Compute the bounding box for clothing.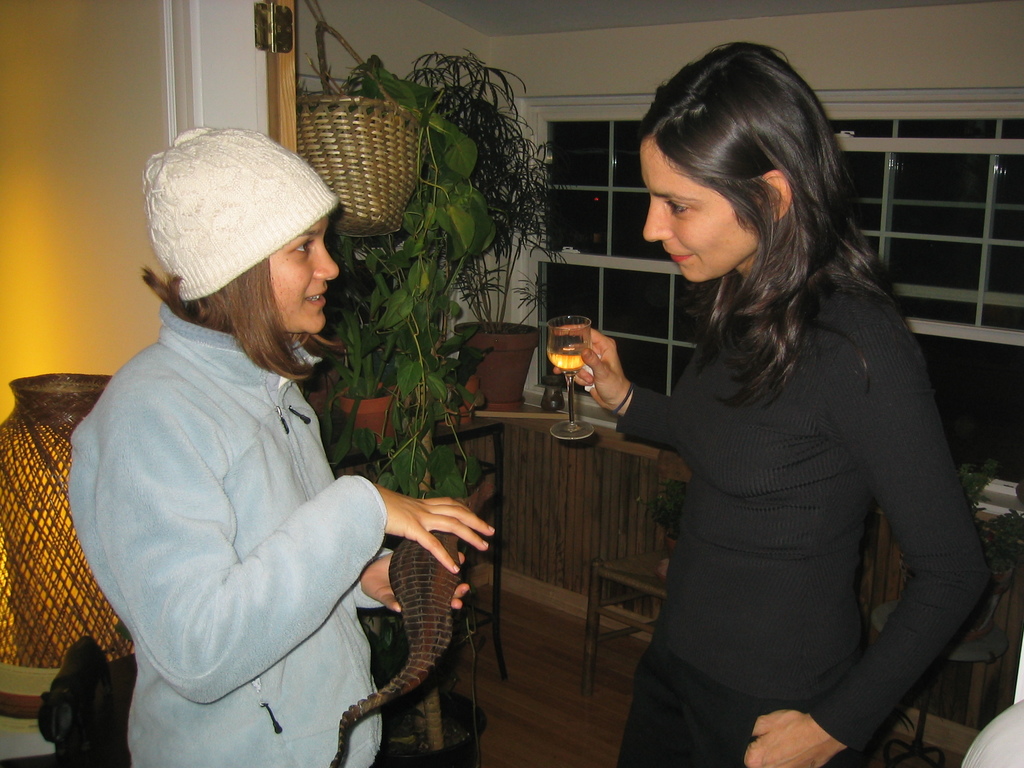
x1=67 y1=228 x2=438 y2=753.
